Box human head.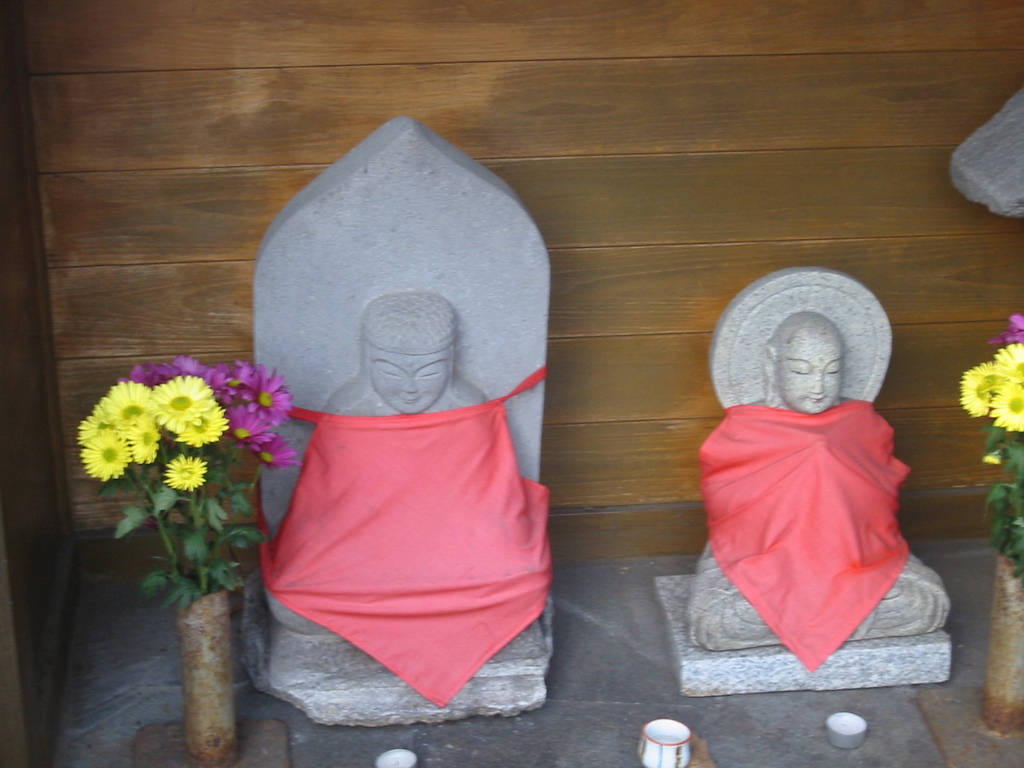
crop(360, 289, 456, 414).
